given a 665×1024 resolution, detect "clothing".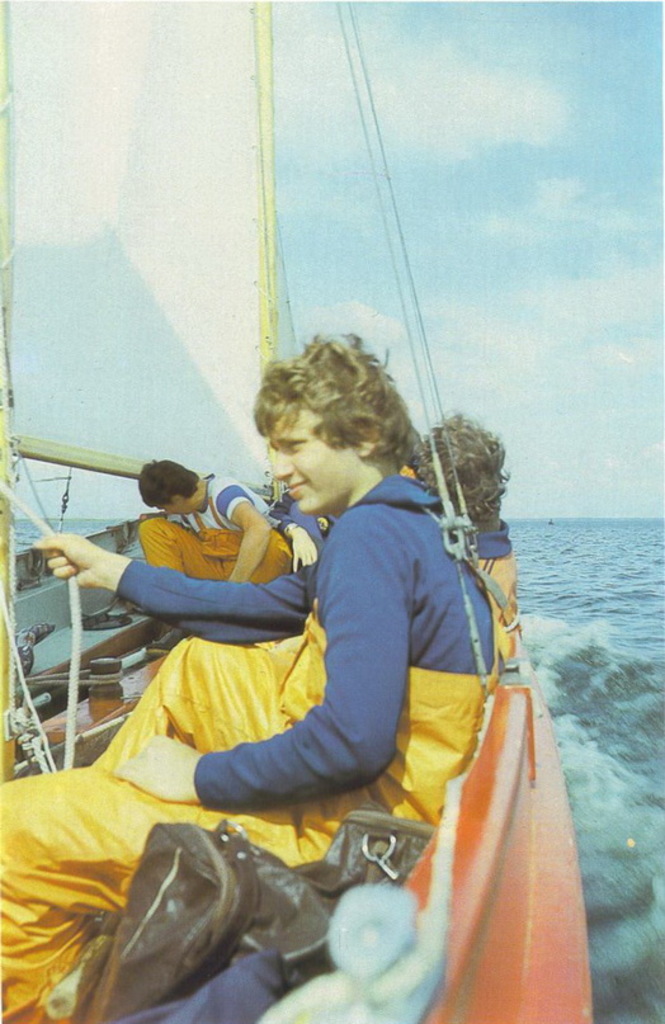
<box>67,428,541,936</box>.
